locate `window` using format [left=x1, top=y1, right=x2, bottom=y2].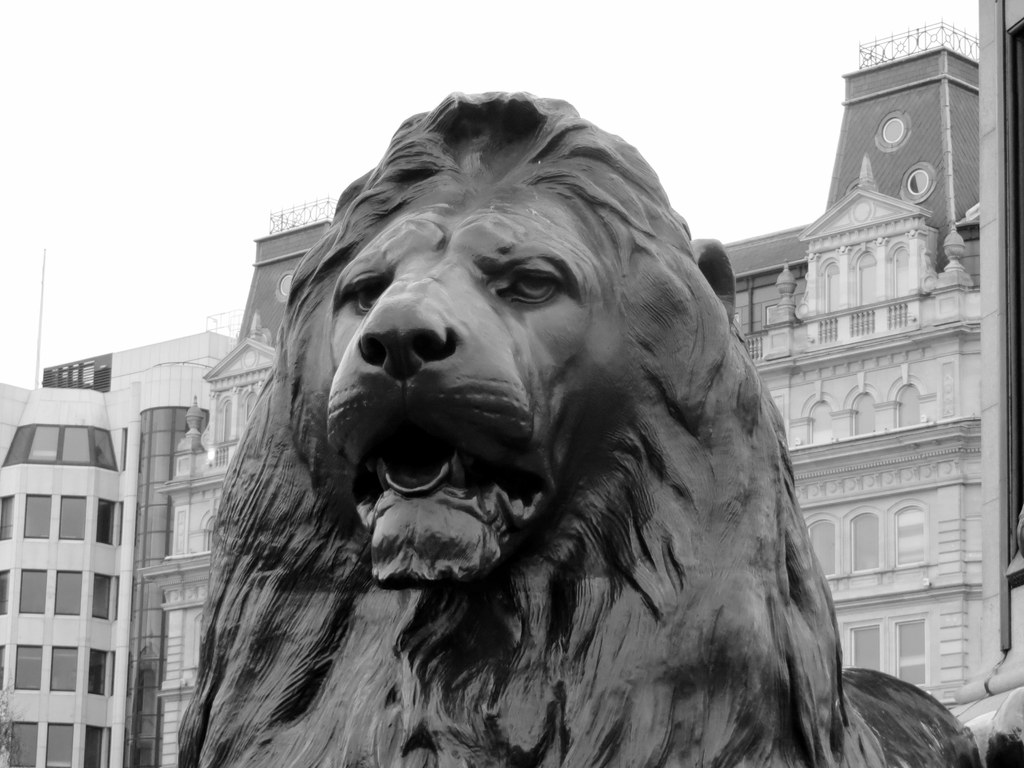
[left=237, top=383, right=260, bottom=430].
